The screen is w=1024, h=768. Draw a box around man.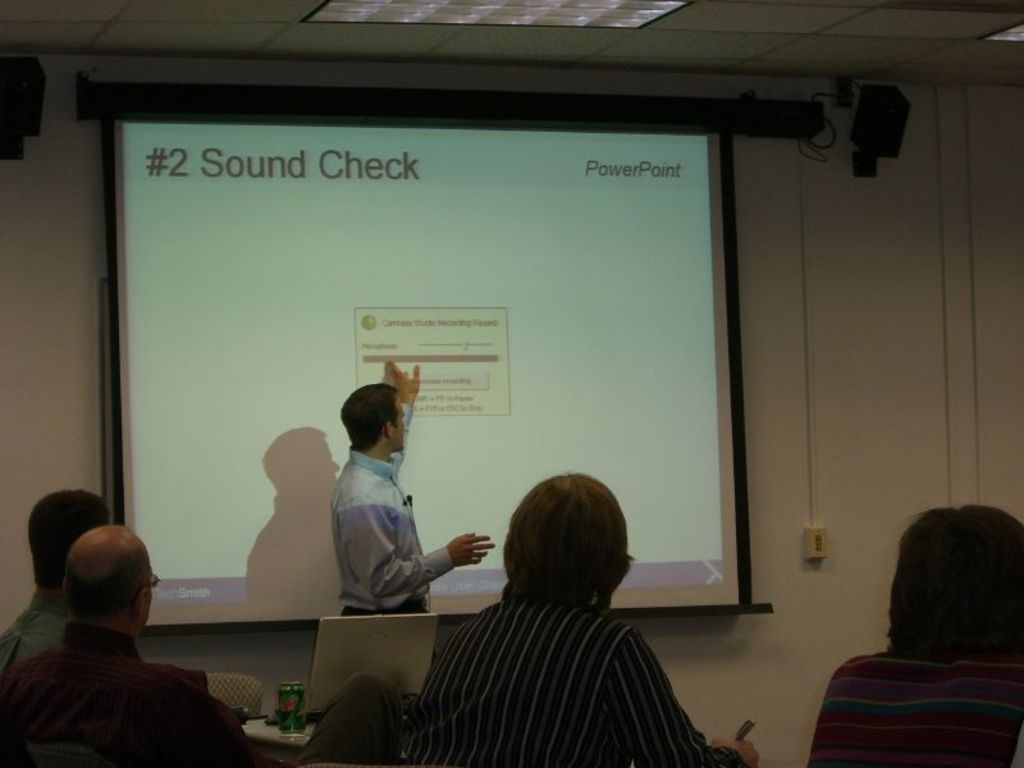
[333, 357, 499, 611].
